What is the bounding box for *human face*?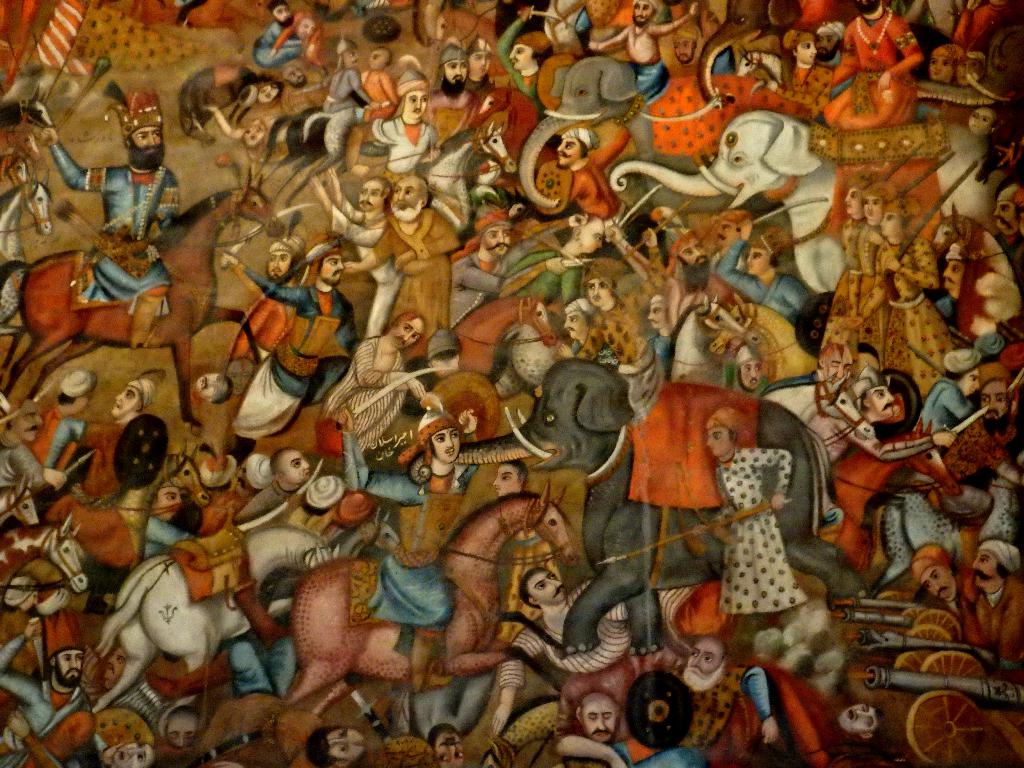
<region>836, 705, 880, 733</region>.
